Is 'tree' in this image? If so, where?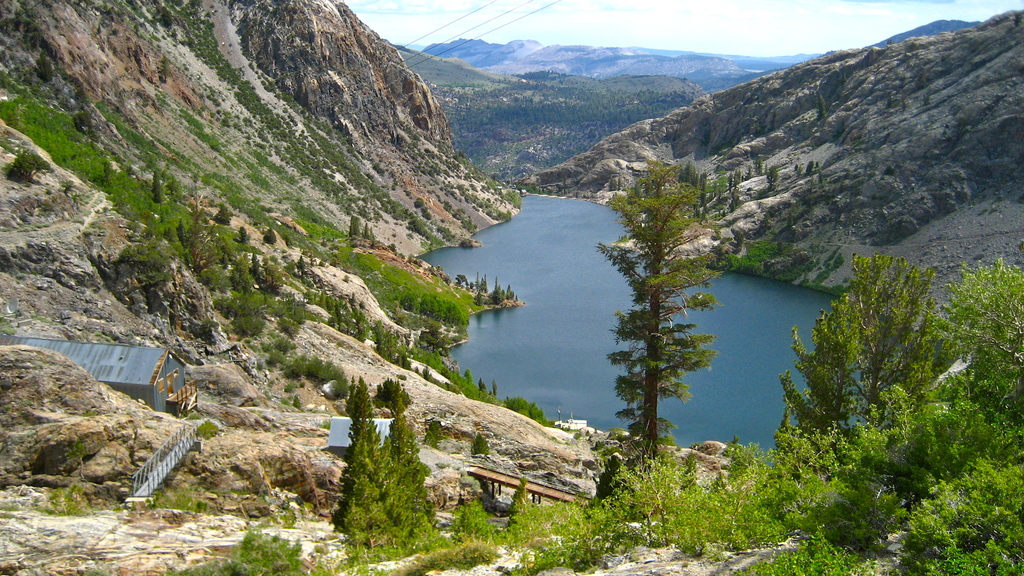
Yes, at box=[147, 172, 169, 207].
